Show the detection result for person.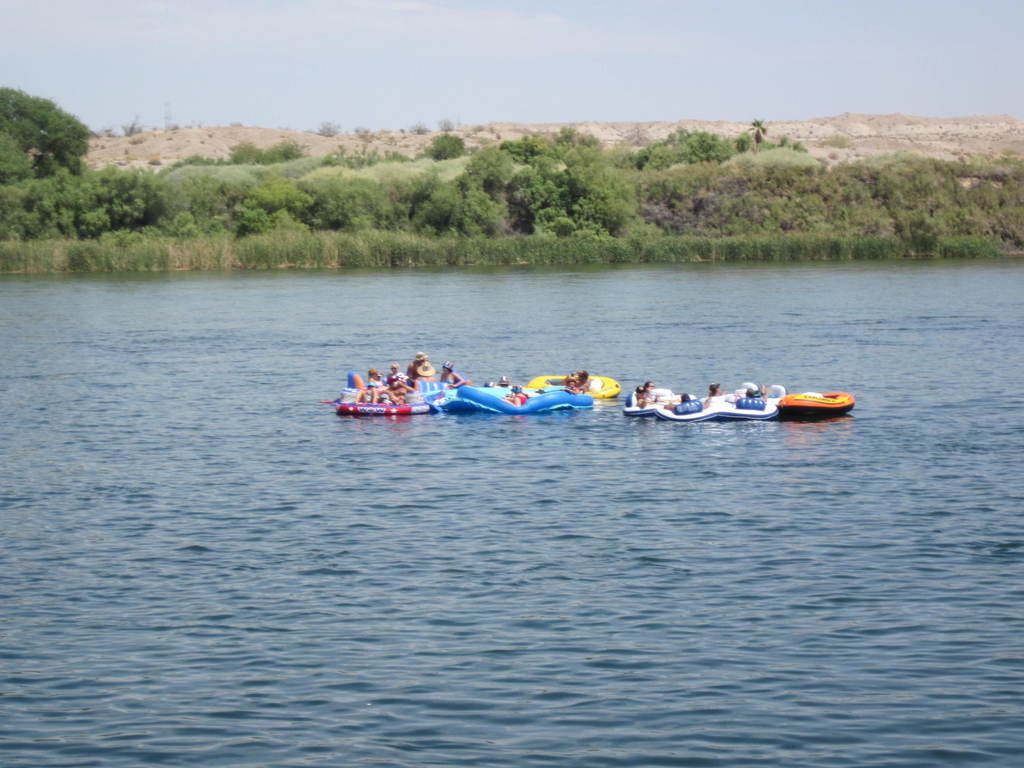
bbox(566, 376, 579, 392).
